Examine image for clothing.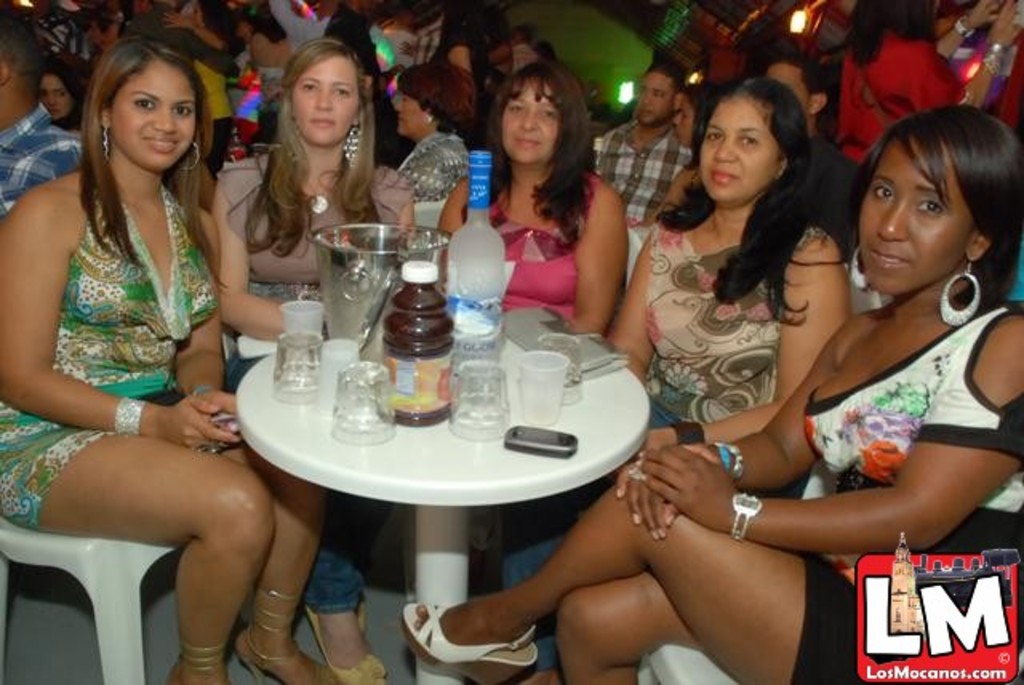
Examination result: {"x1": 398, "y1": 131, "x2": 472, "y2": 202}.
